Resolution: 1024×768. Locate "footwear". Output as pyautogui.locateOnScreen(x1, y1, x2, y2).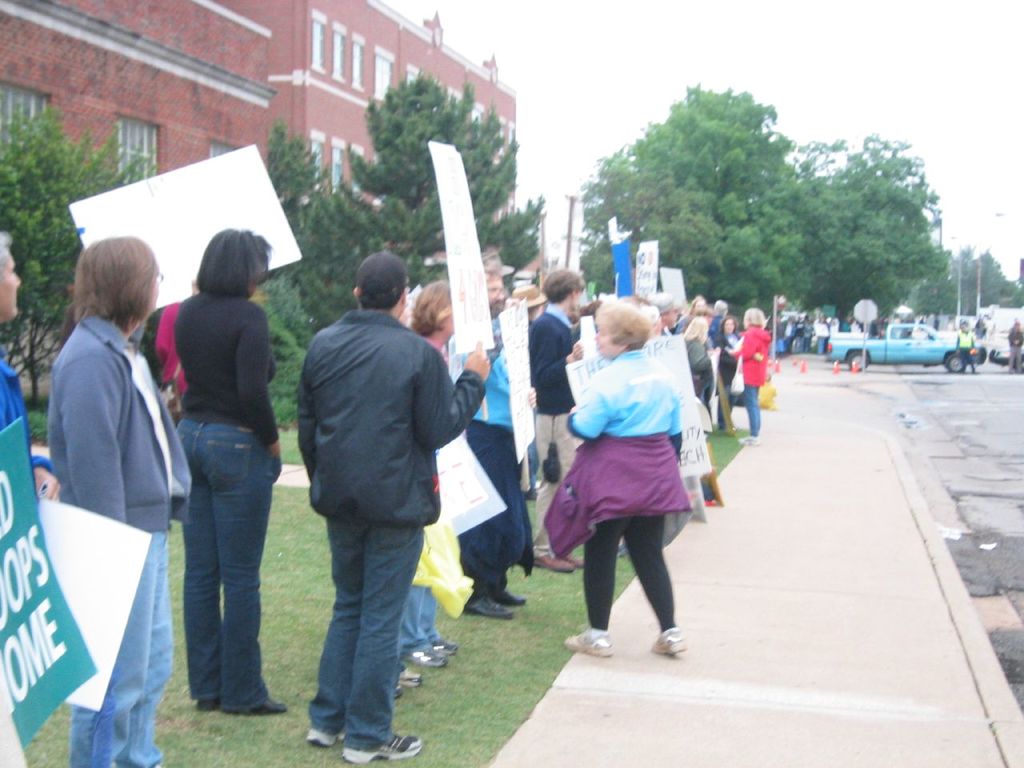
pyautogui.locateOnScreen(397, 671, 425, 687).
